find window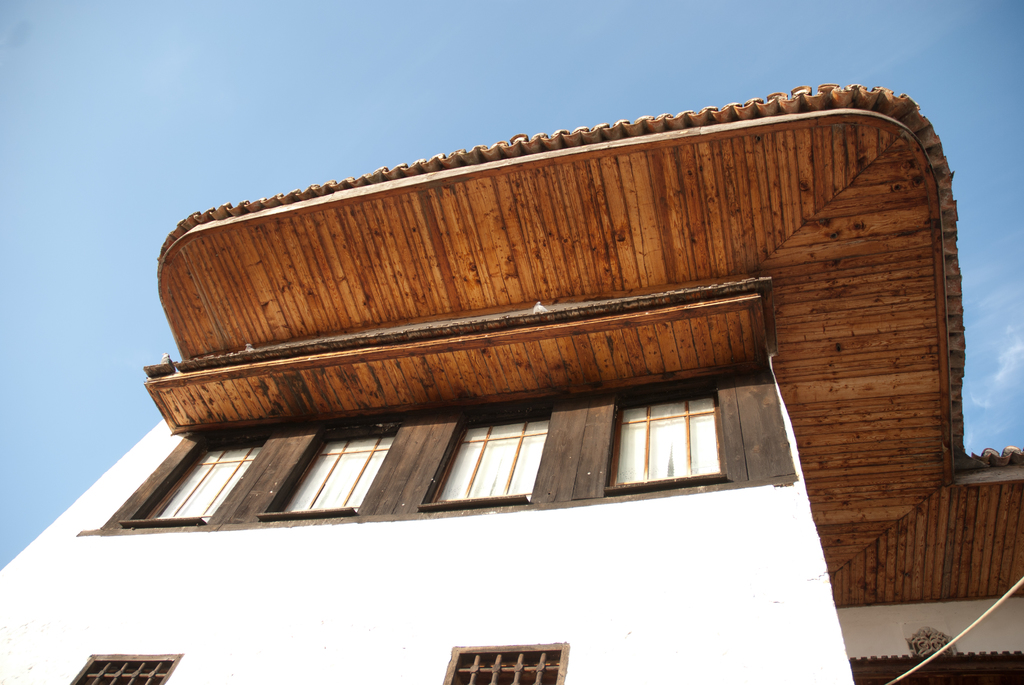
[260,418,405,516]
